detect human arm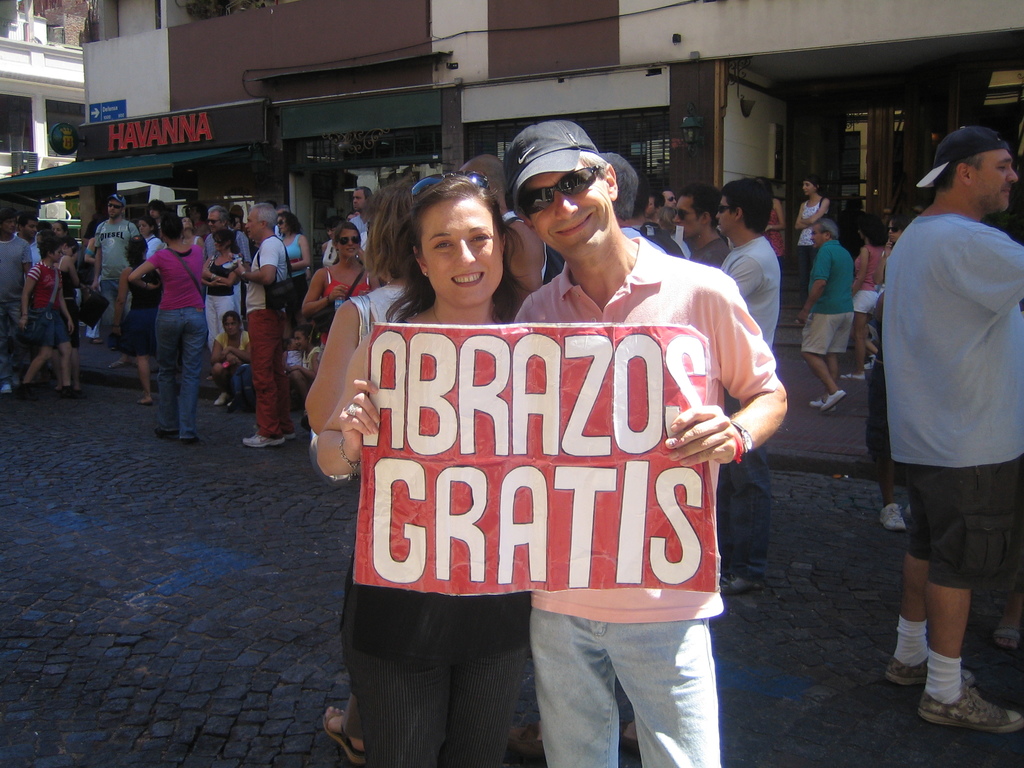
box=[847, 246, 871, 299]
